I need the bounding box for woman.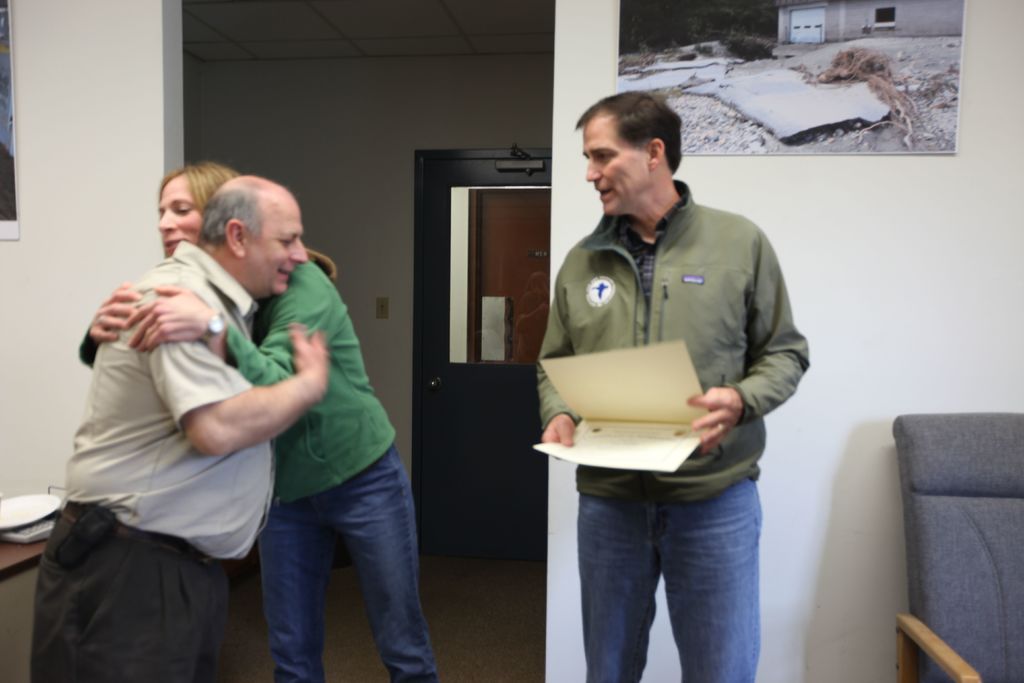
Here it is: (78, 159, 437, 682).
